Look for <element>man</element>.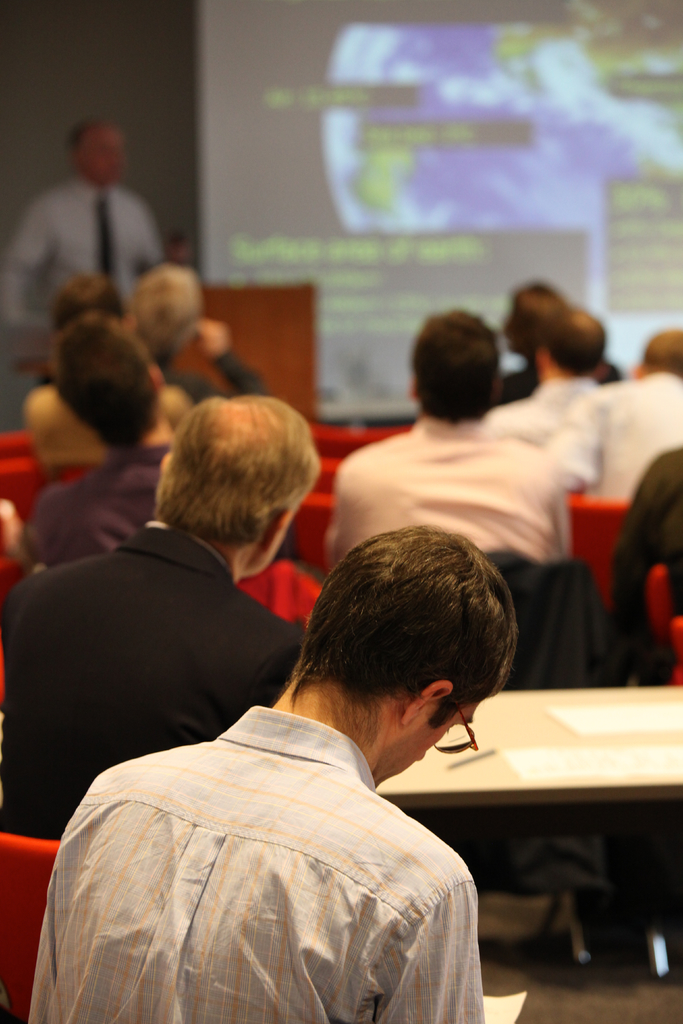
Found: crop(134, 258, 300, 403).
